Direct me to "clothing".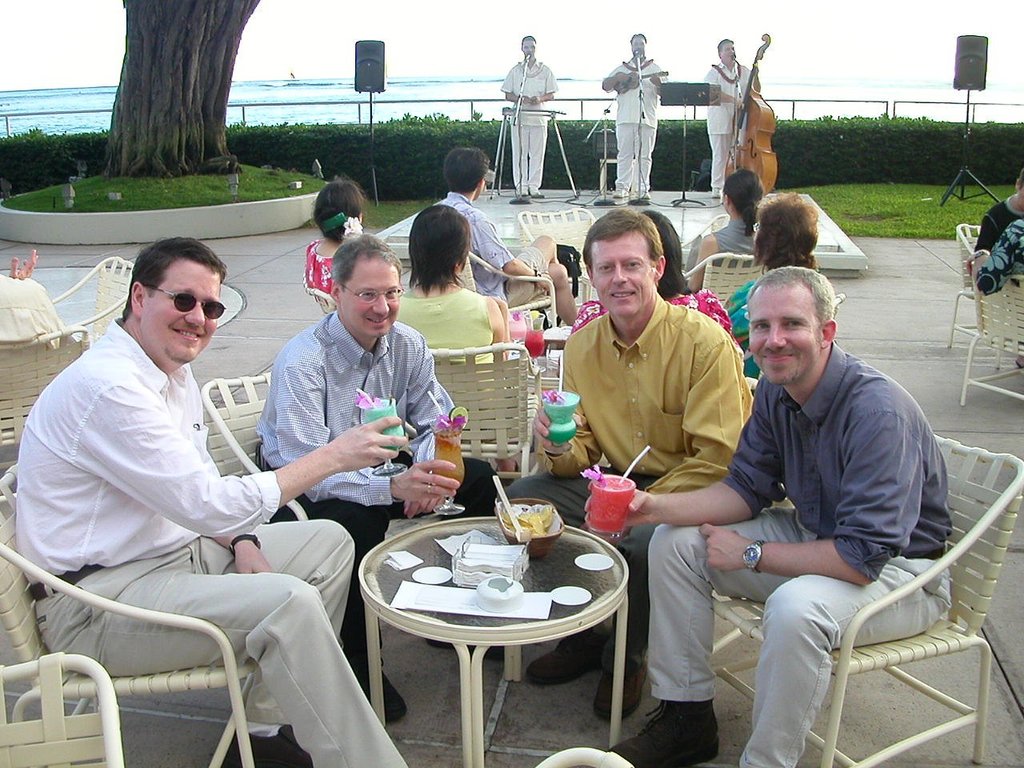
Direction: x1=973, y1=194, x2=1023, y2=290.
